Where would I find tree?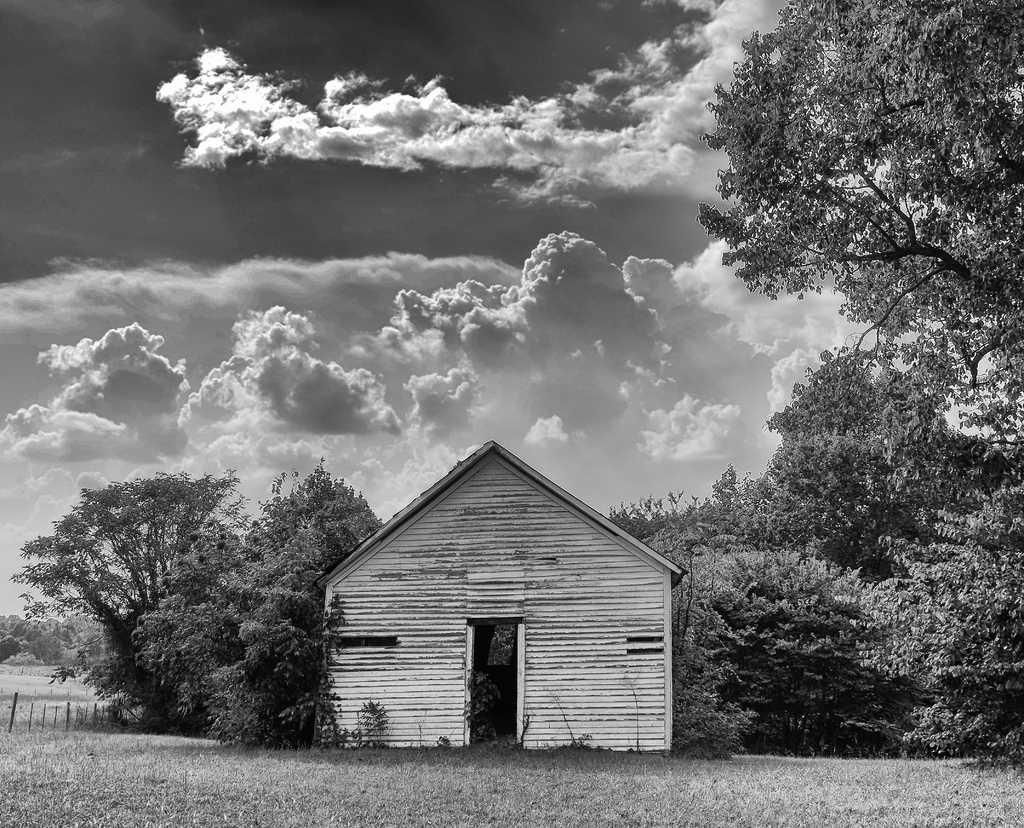
At 0,609,31,666.
